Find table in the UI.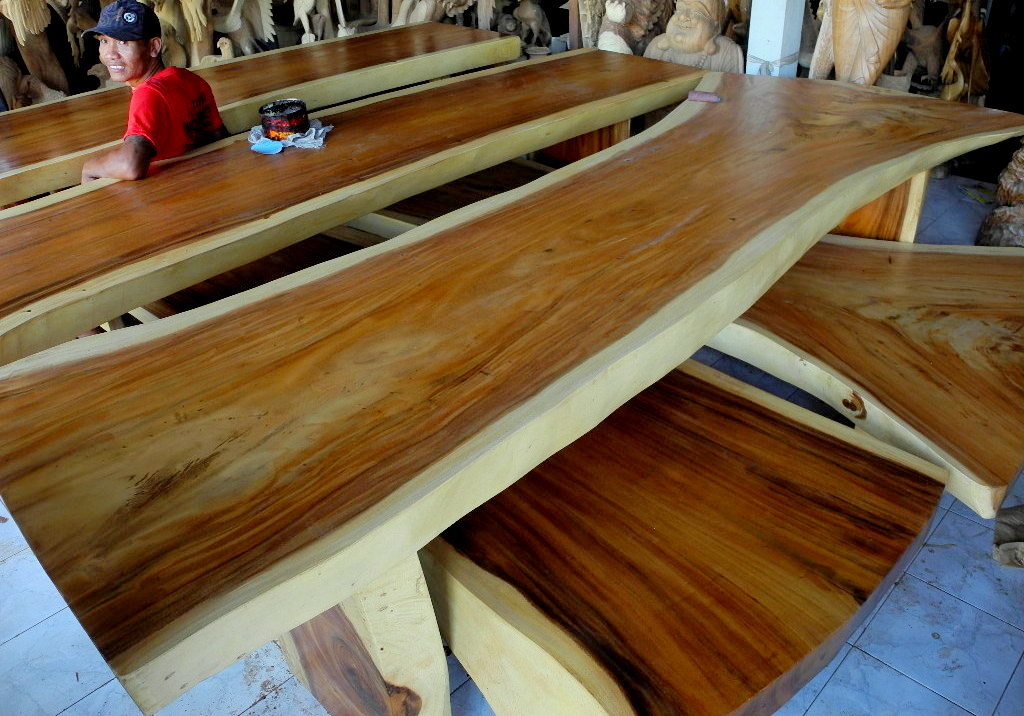
UI element at Rect(0, 12, 515, 208).
